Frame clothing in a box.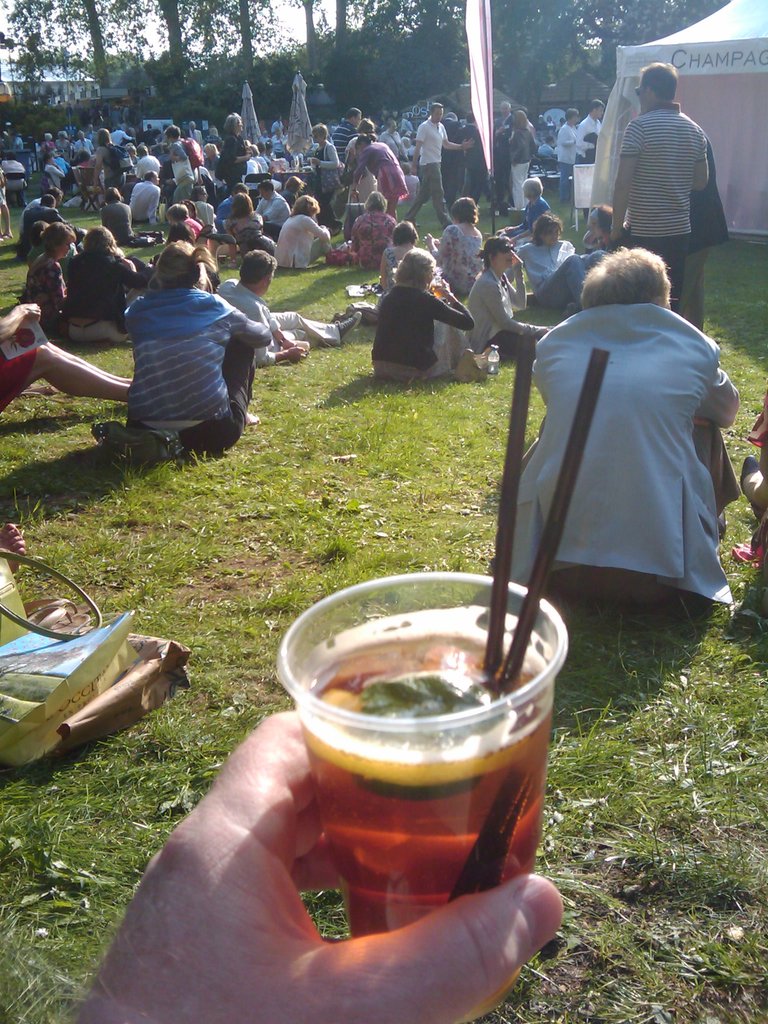
detection(621, 101, 717, 229).
